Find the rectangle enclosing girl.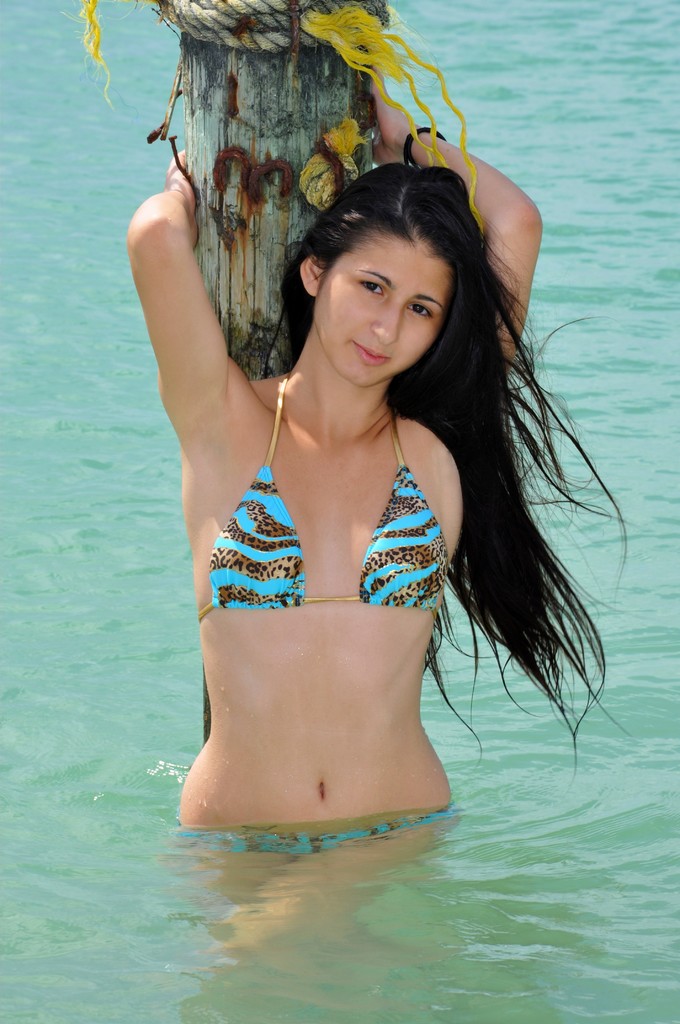
select_region(125, 63, 623, 854).
